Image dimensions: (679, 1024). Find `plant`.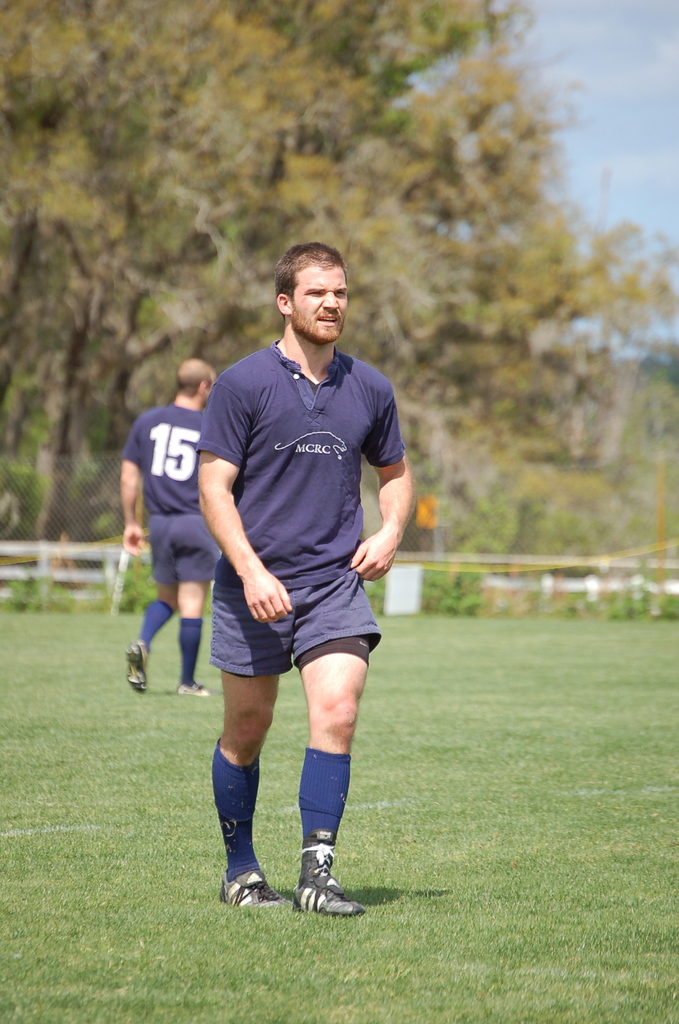
(104, 548, 160, 609).
